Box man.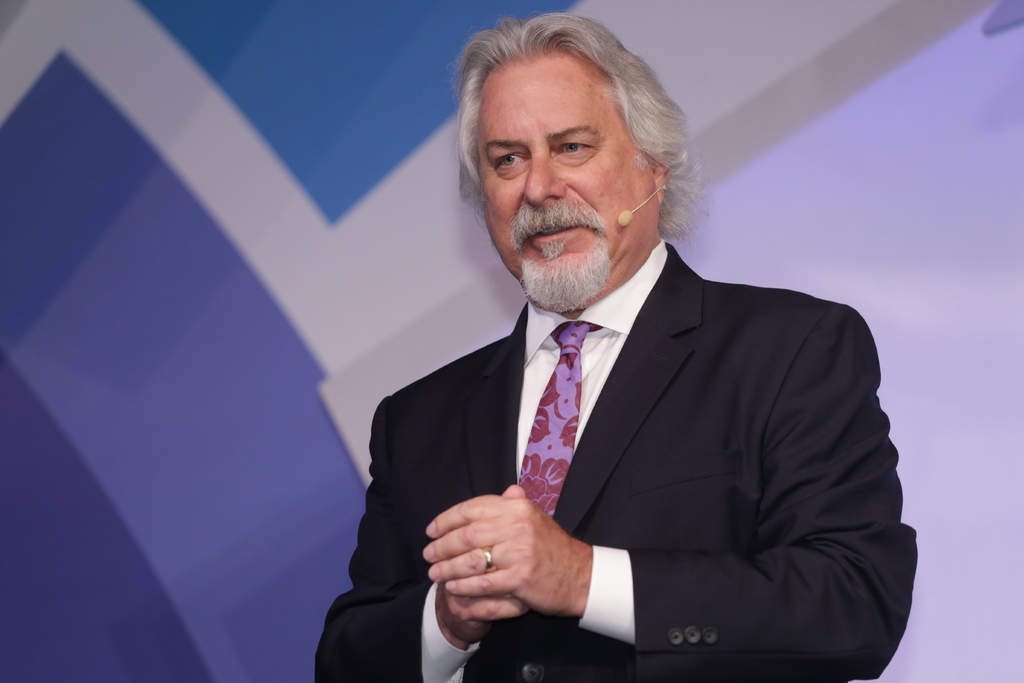
312:10:918:682.
